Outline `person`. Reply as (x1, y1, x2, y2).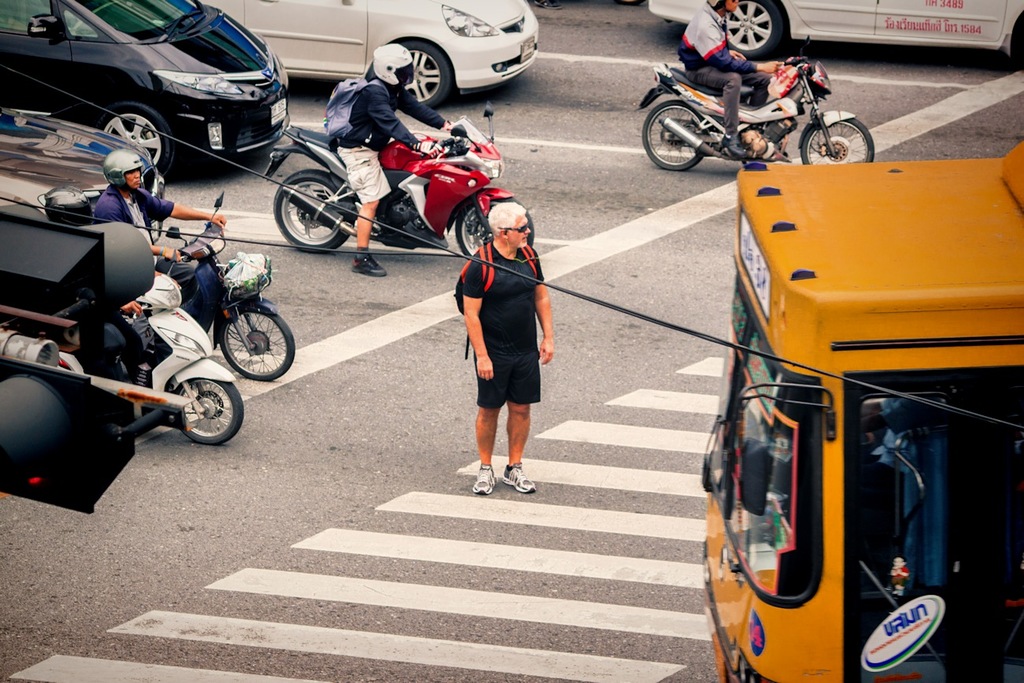
(20, 183, 149, 373).
